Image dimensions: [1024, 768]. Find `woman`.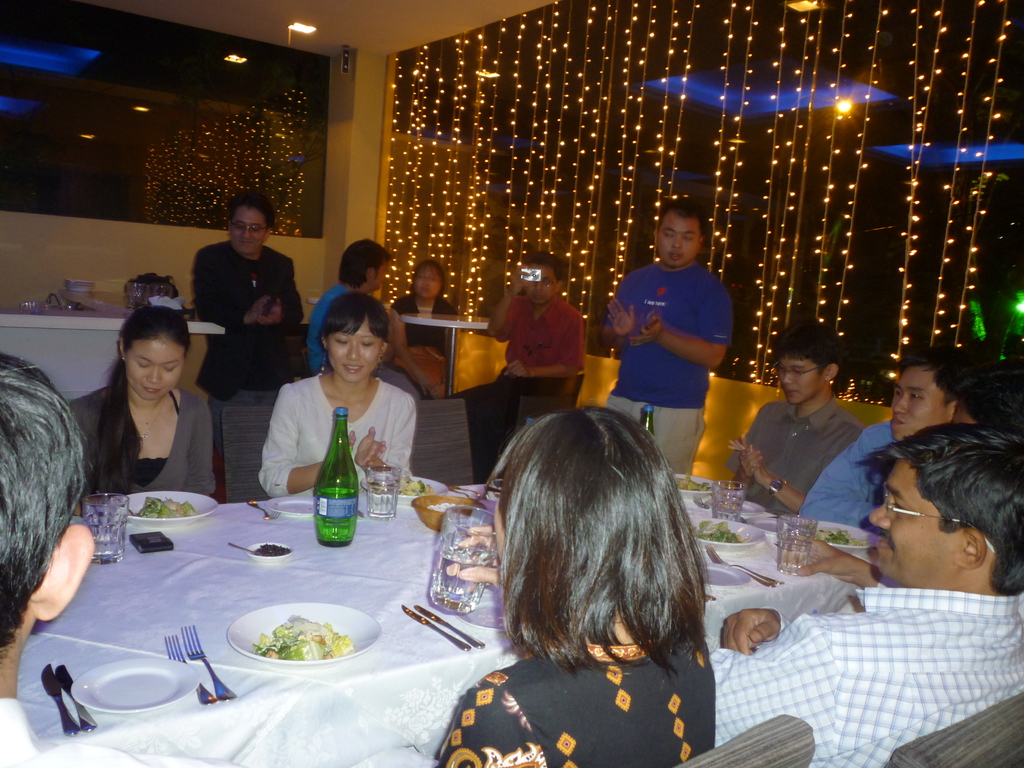
[x1=392, y1=264, x2=461, y2=388].
